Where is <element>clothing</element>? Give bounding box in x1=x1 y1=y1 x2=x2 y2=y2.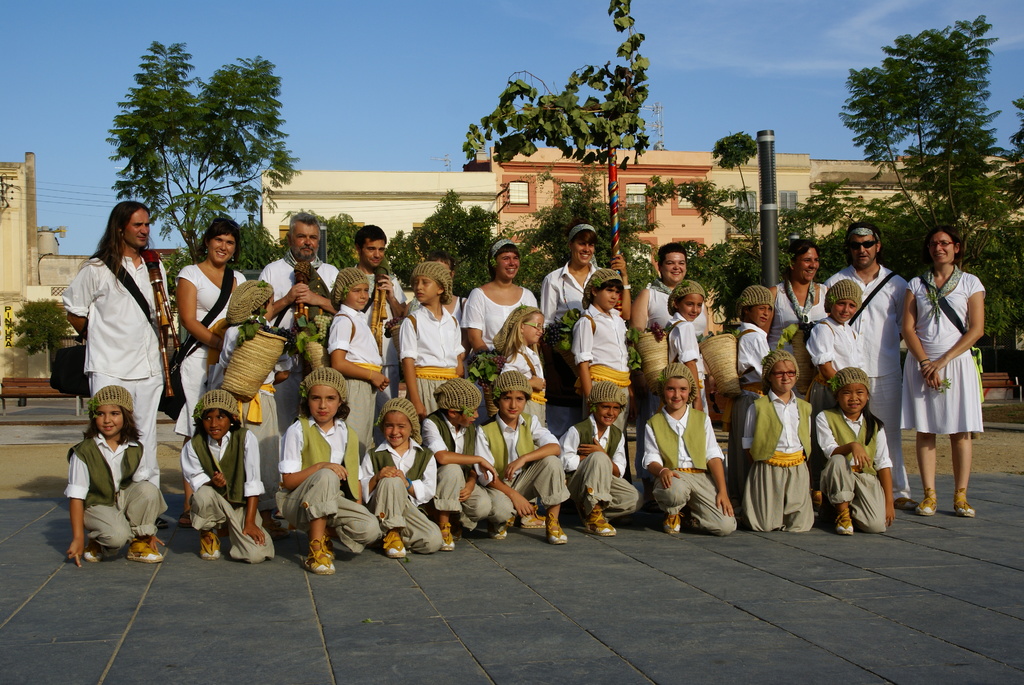
x1=811 y1=402 x2=895 y2=539.
